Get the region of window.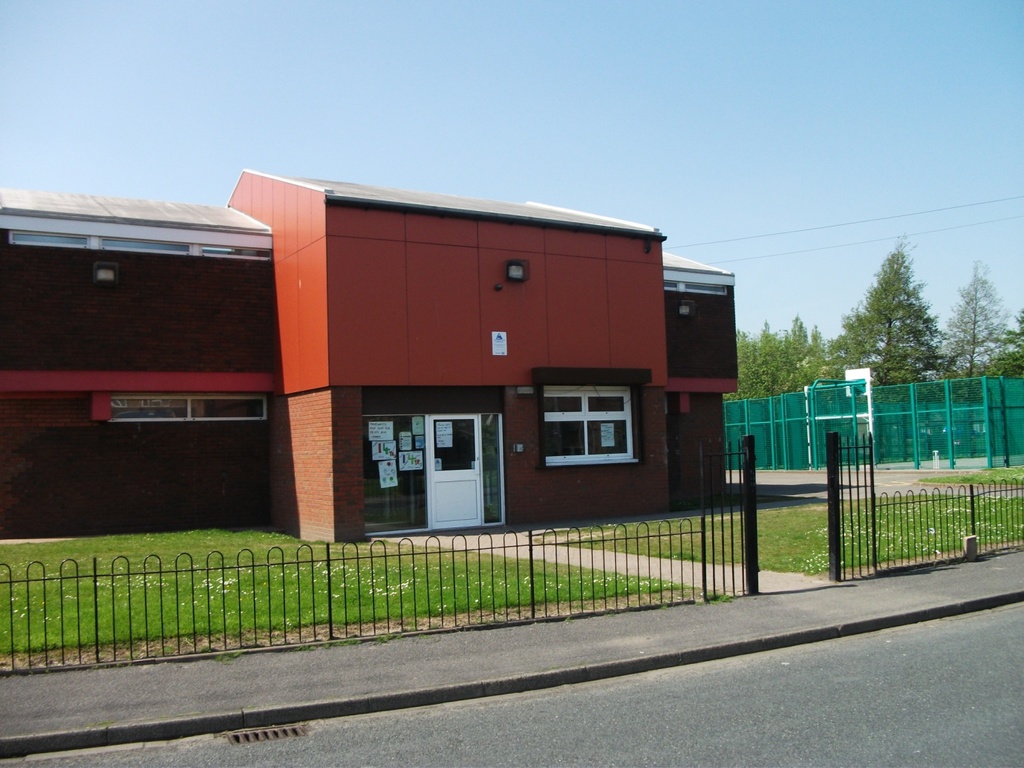
box(102, 394, 269, 427).
